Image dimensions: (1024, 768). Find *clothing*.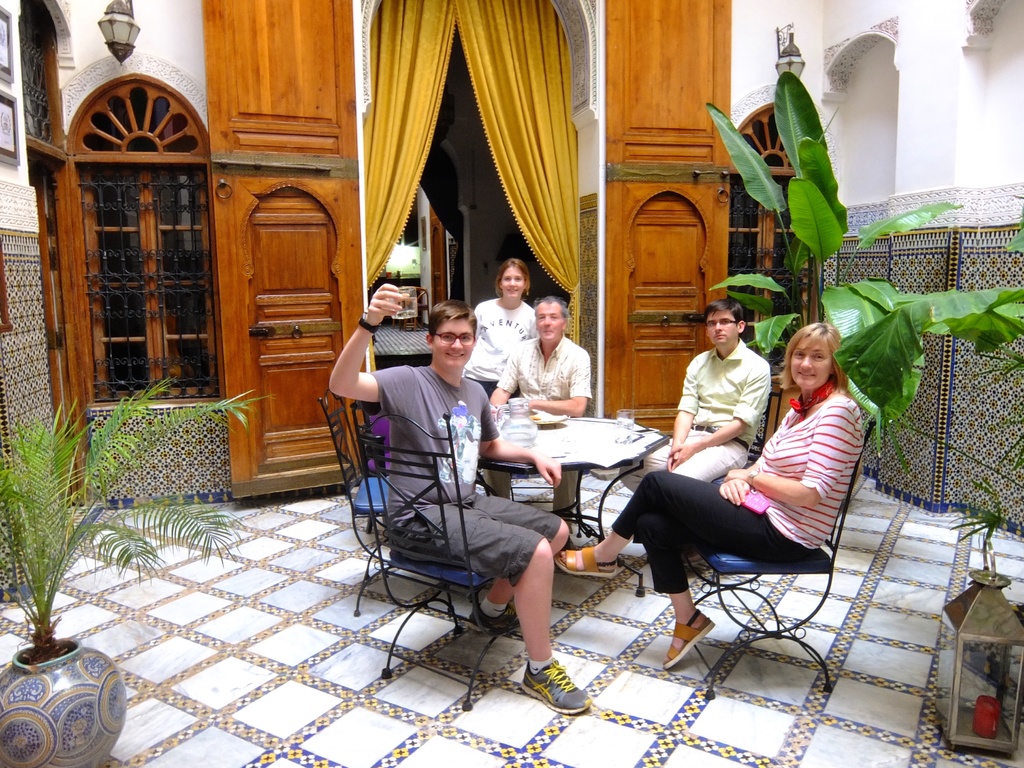
crop(475, 294, 533, 381).
